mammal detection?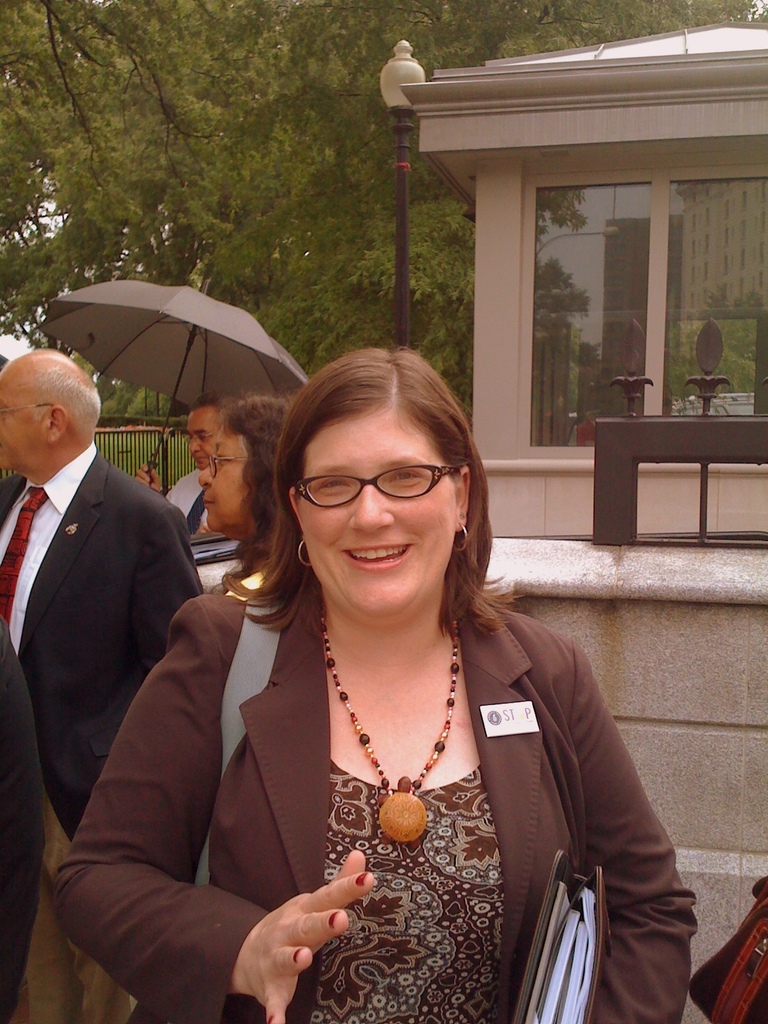
{"left": 0, "top": 617, "right": 52, "bottom": 1023}
